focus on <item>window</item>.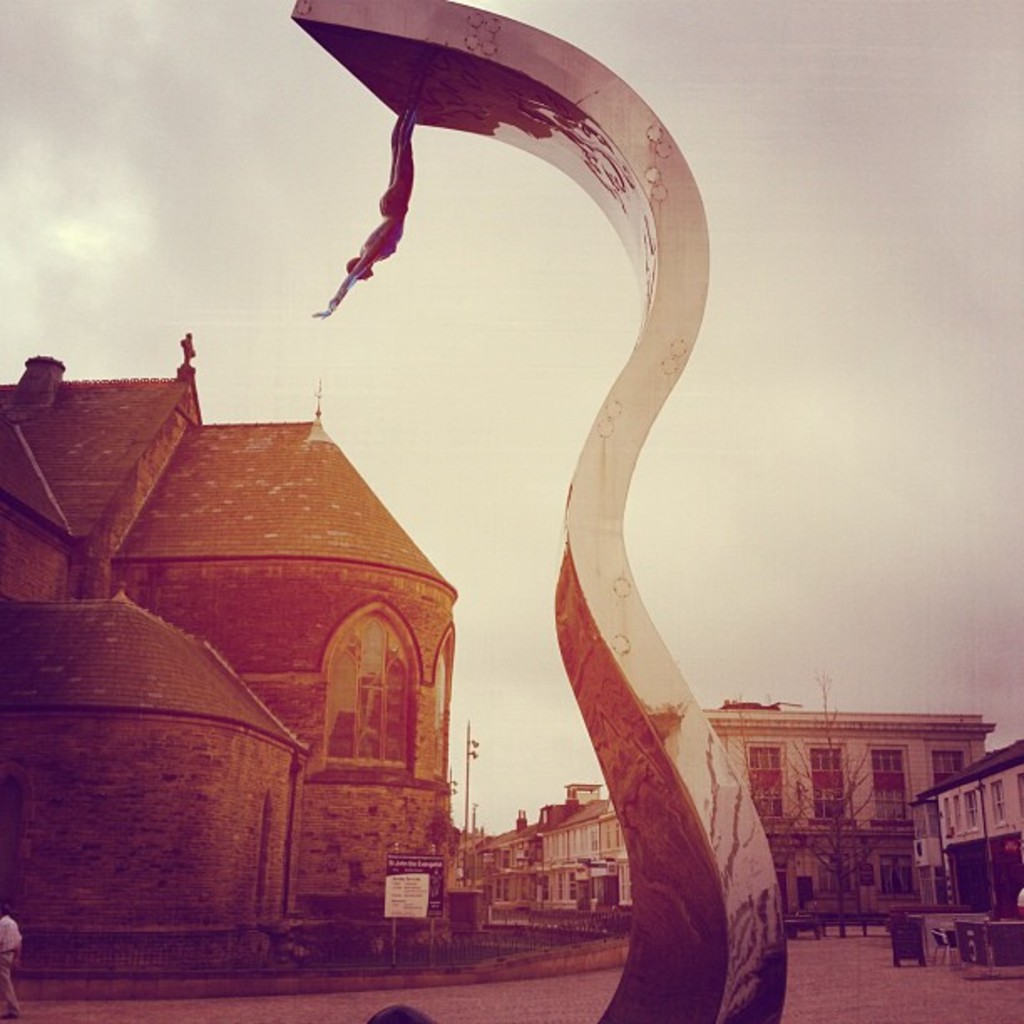
Focused at BBox(806, 745, 850, 820).
